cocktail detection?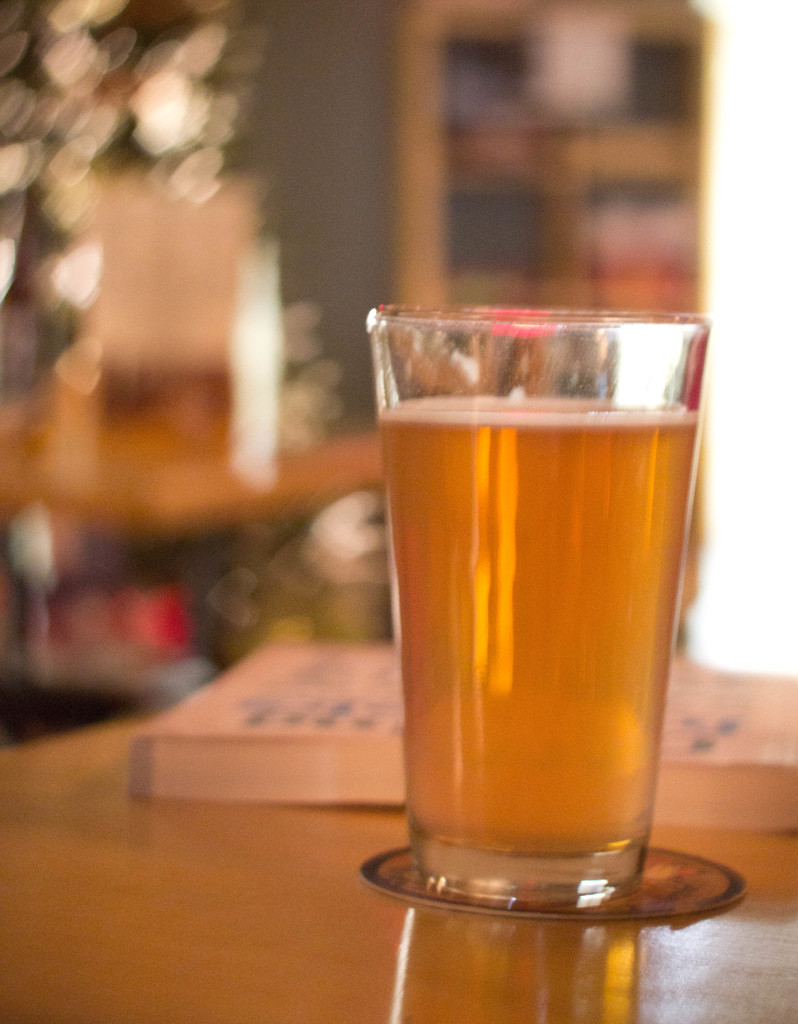
402,325,706,945
